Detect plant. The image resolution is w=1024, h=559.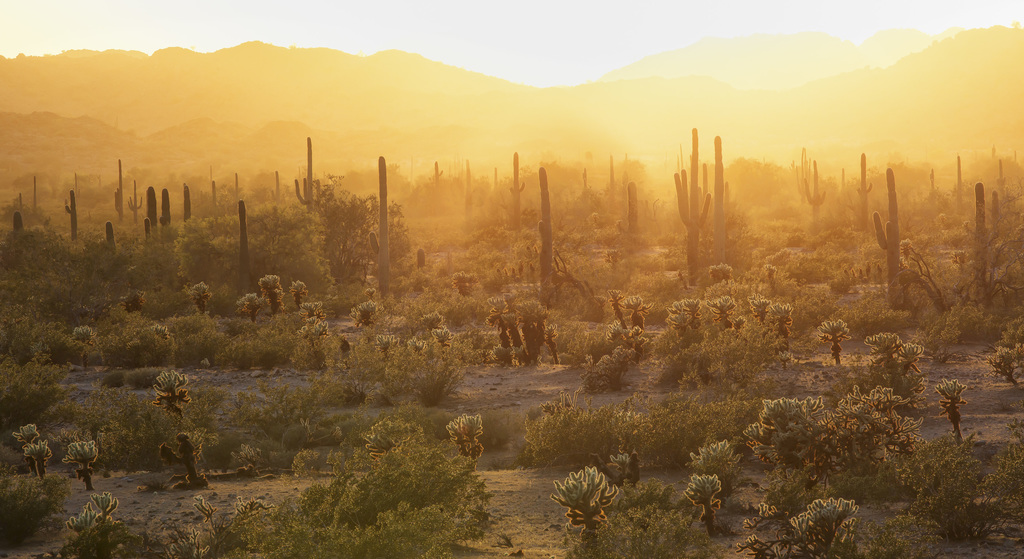
locate(466, 158, 471, 219).
